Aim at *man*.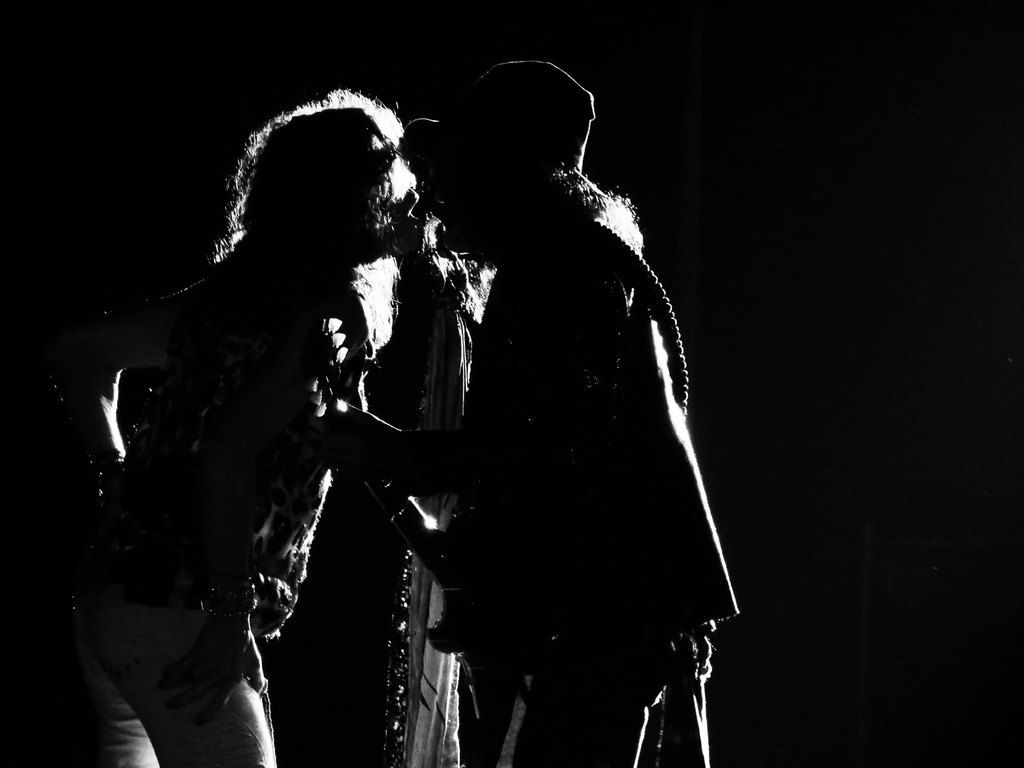
Aimed at [left=42, top=87, right=474, bottom=767].
